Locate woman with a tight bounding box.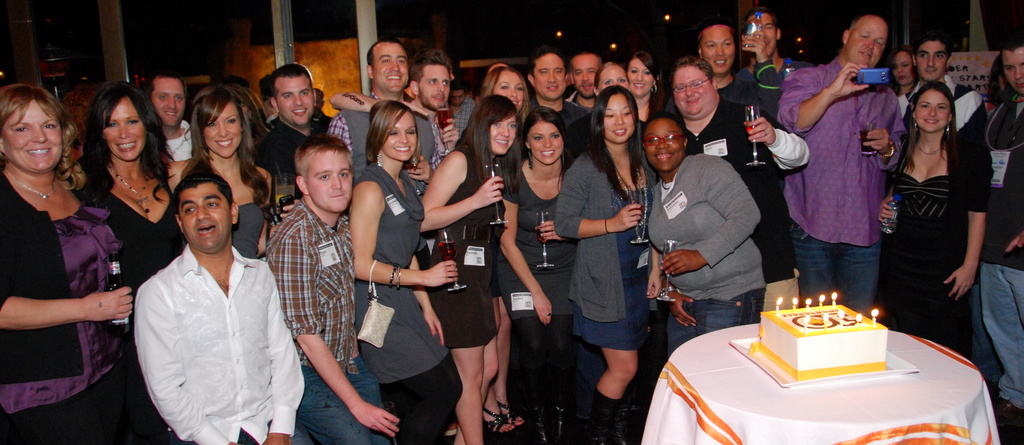
493,104,575,444.
